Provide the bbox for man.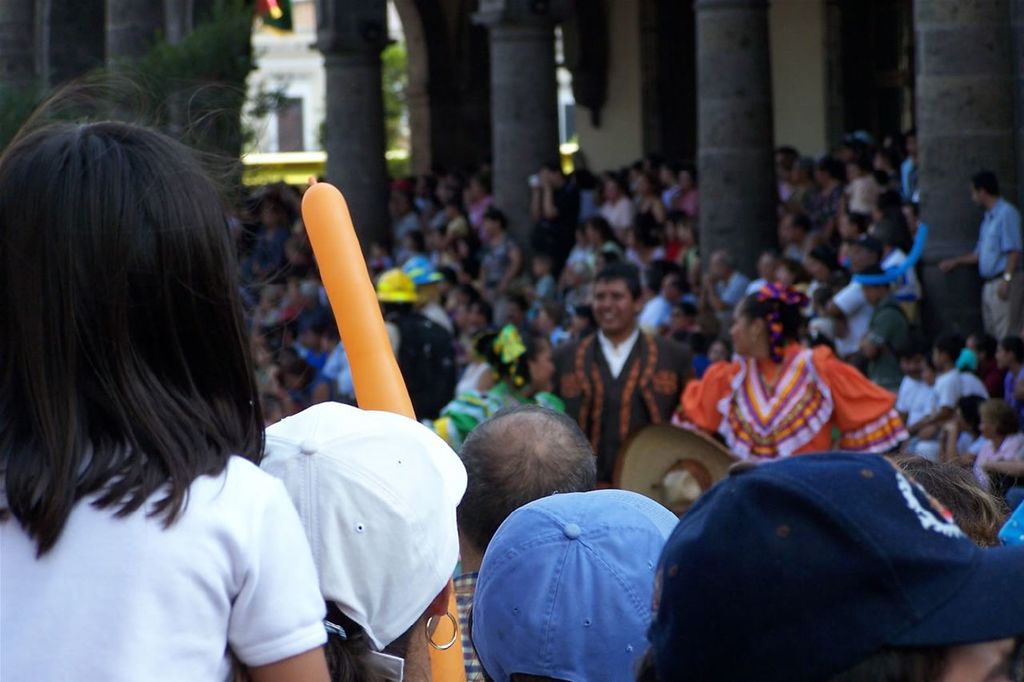
bbox(854, 268, 925, 400).
